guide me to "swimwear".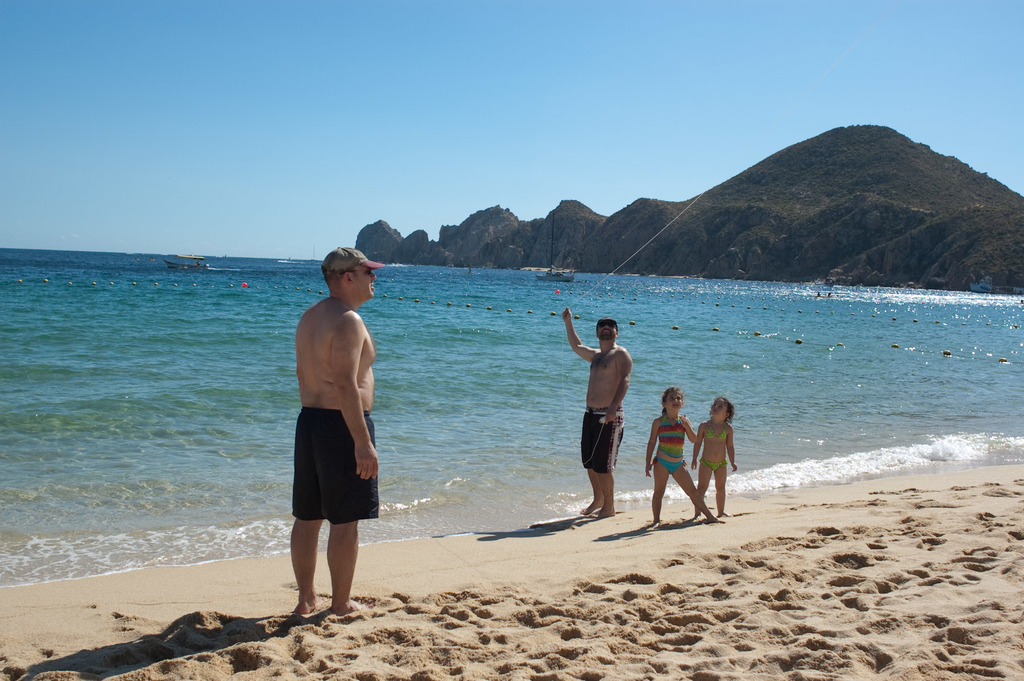
Guidance: <bbox>705, 420, 726, 438</bbox>.
